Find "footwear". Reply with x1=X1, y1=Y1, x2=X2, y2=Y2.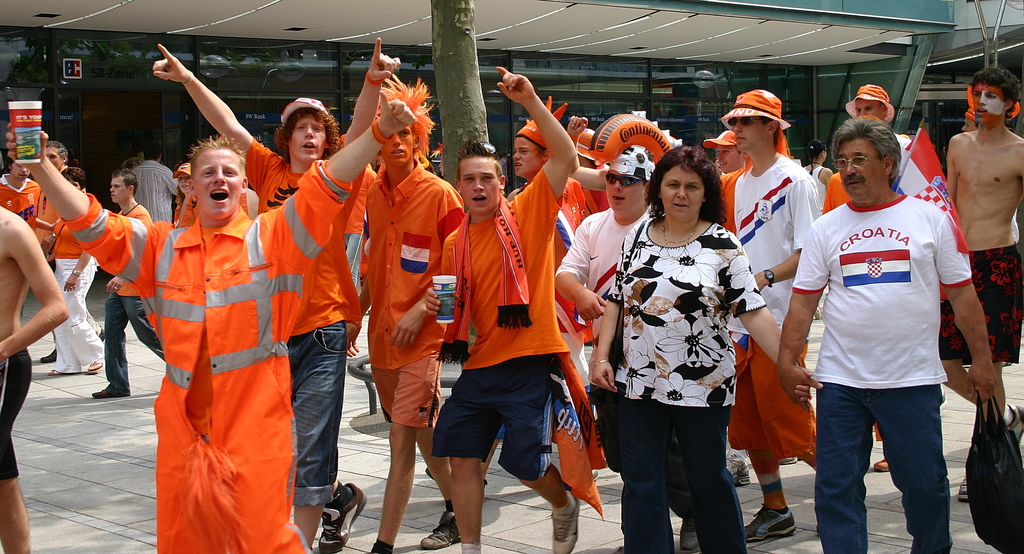
x1=49, y1=369, x2=63, y2=378.
